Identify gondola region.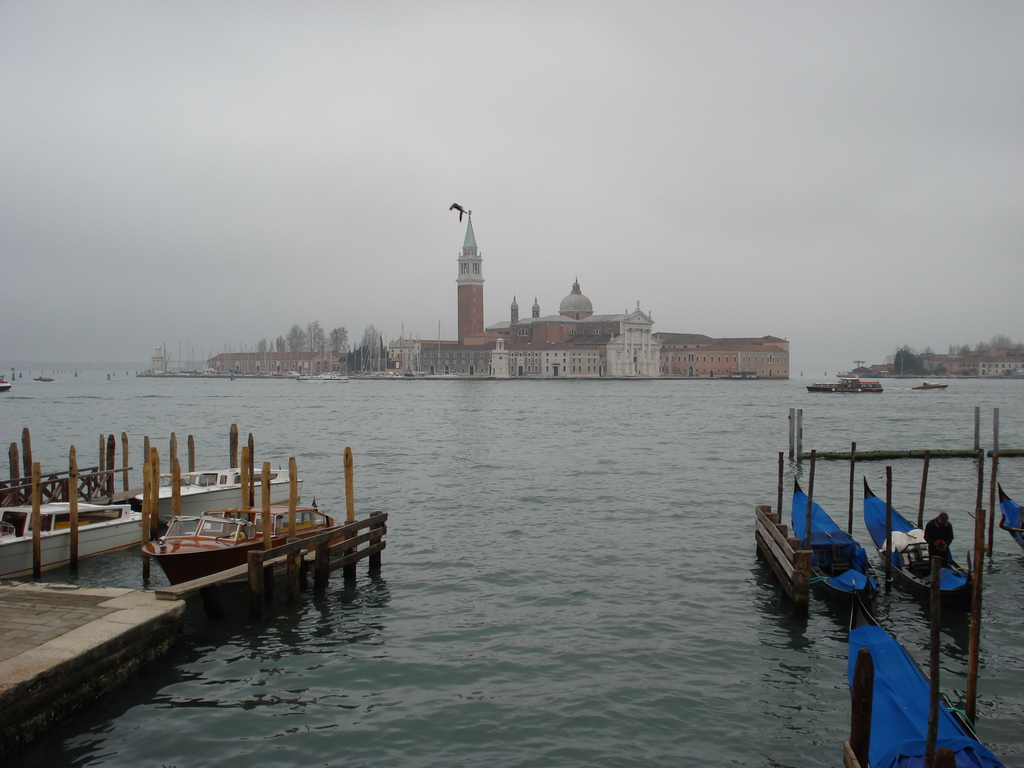
Region: (x1=789, y1=463, x2=879, y2=619).
